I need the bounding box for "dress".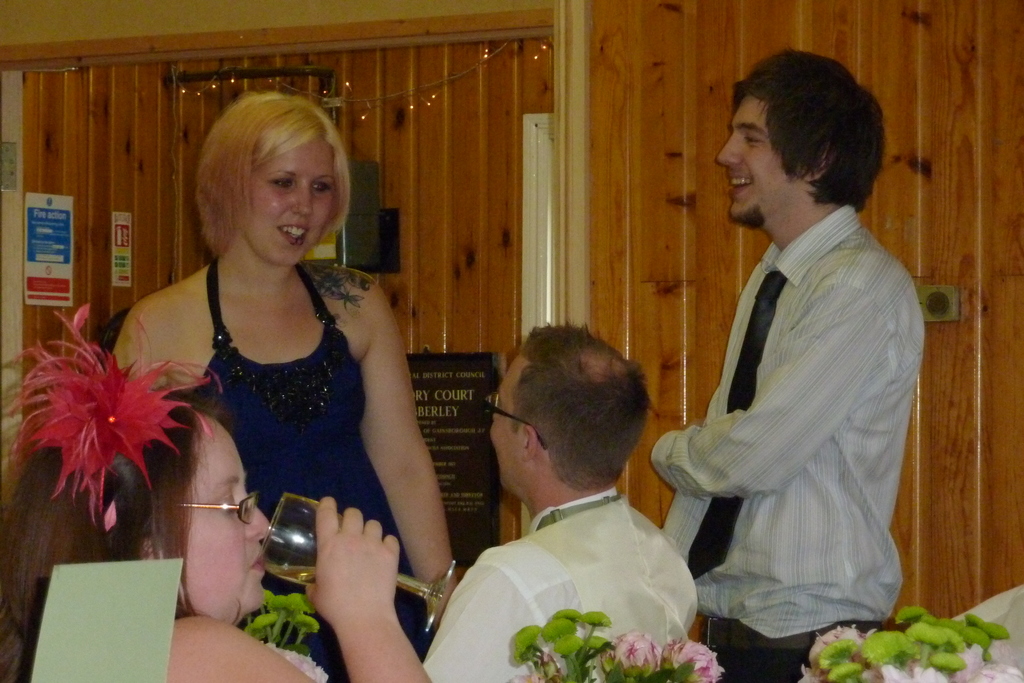
Here it is: [x1=138, y1=255, x2=424, y2=611].
